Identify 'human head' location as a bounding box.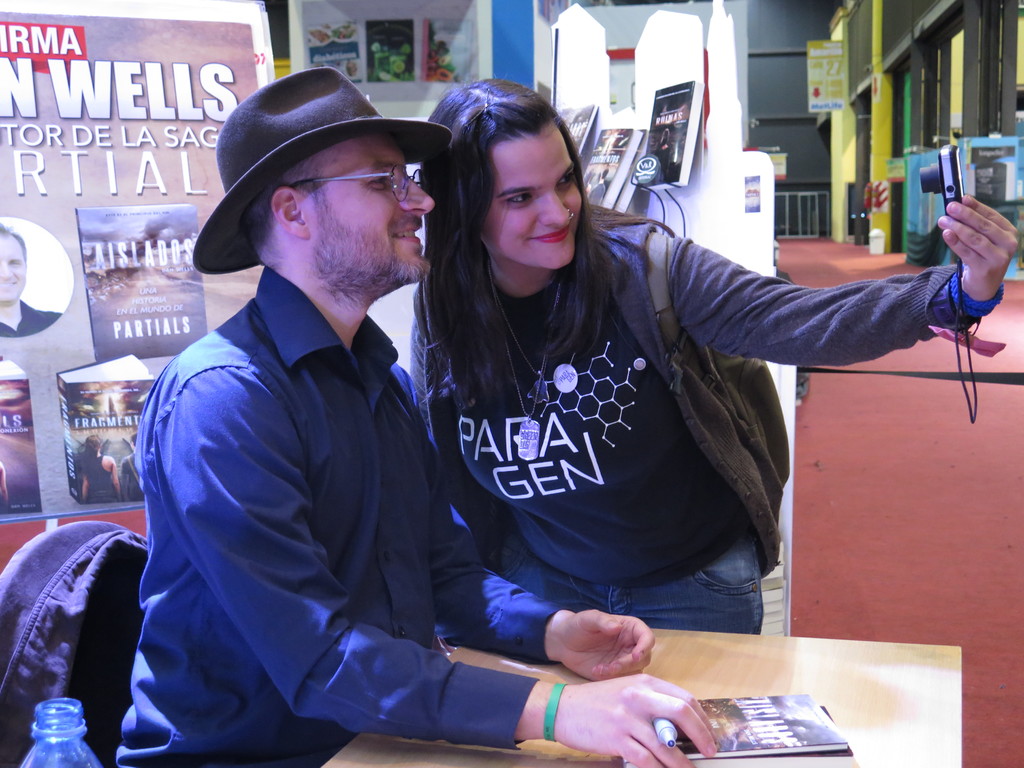
locate(417, 77, 584, 271).
